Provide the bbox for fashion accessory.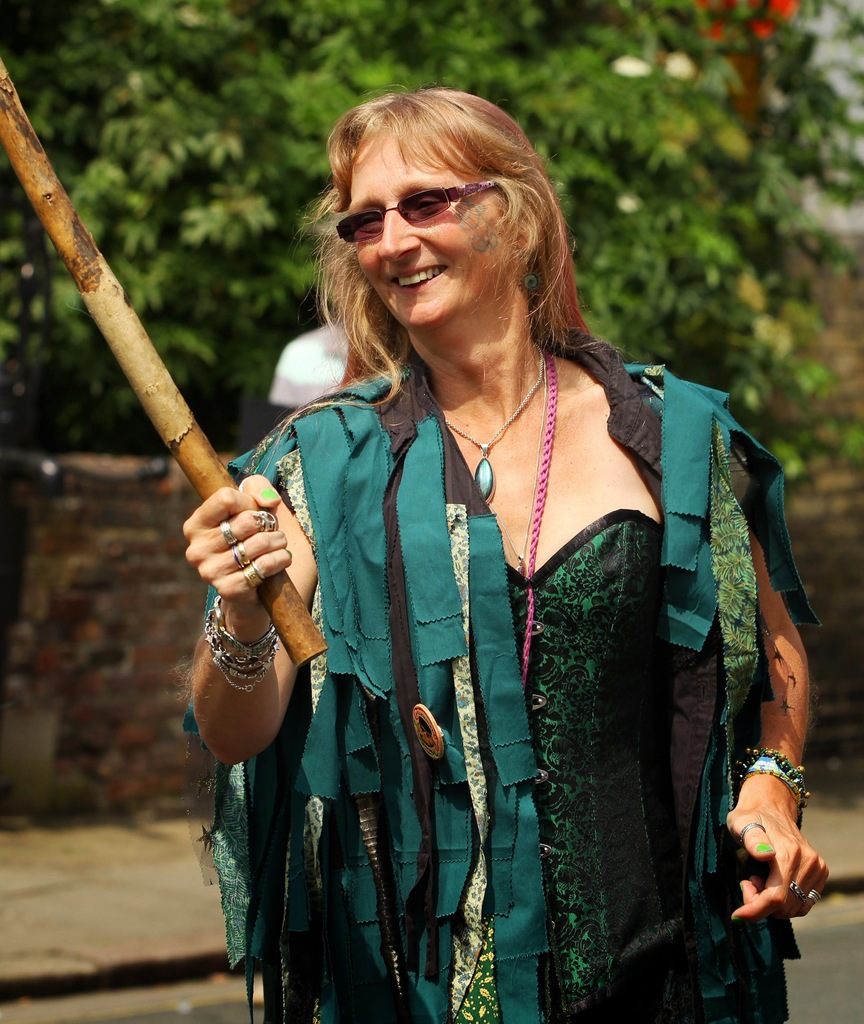
x1=220 y1=525 x2=241 y2=545.
